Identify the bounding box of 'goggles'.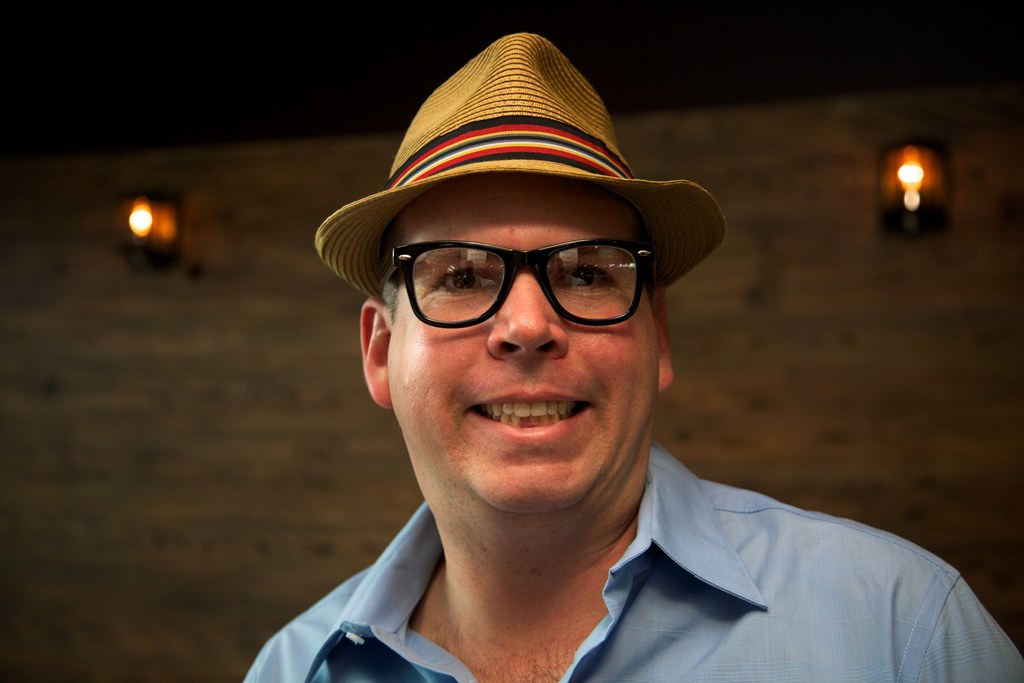
bbox=(381, 245, 658, 334).
